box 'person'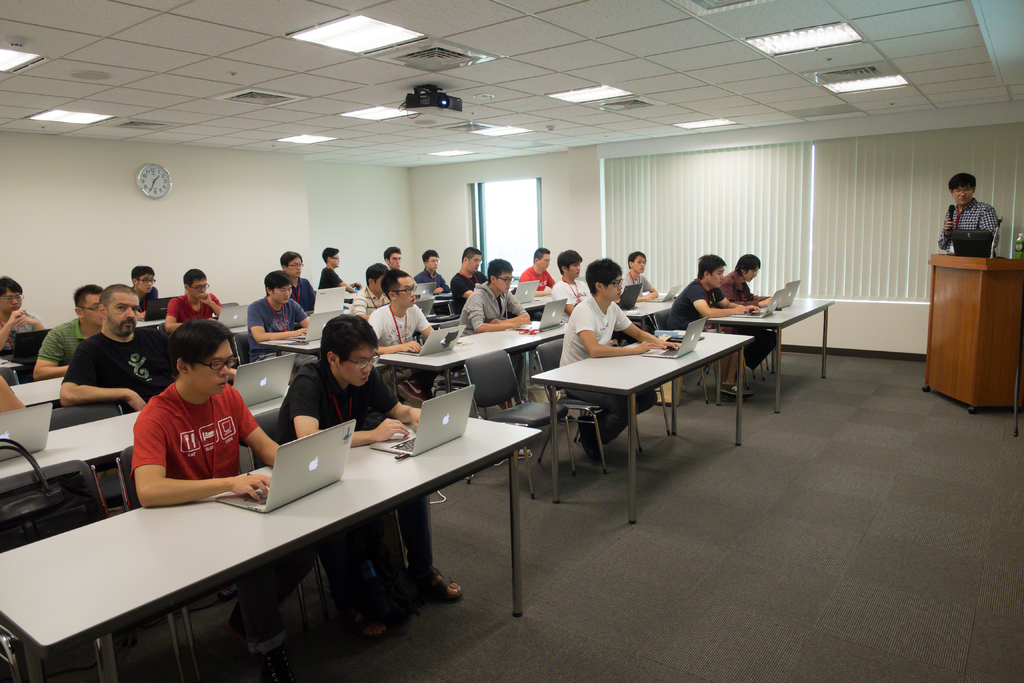
locate(664, 253, 762, 400)
